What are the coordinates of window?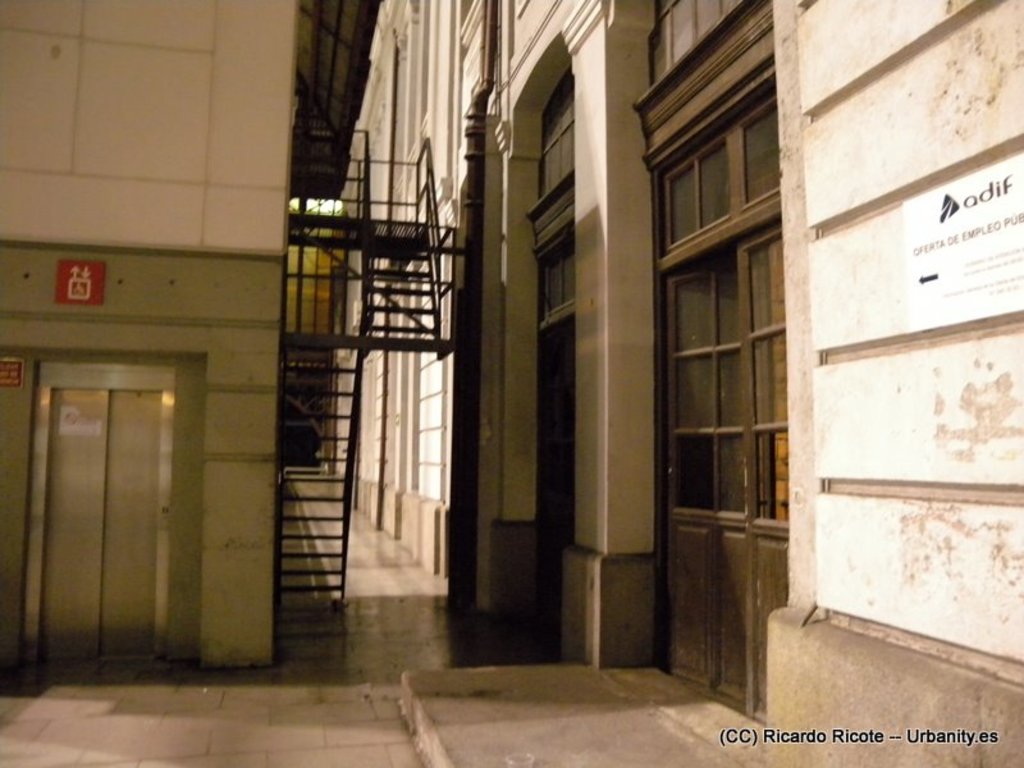
<region>534, 225, 575, 524</region>.
